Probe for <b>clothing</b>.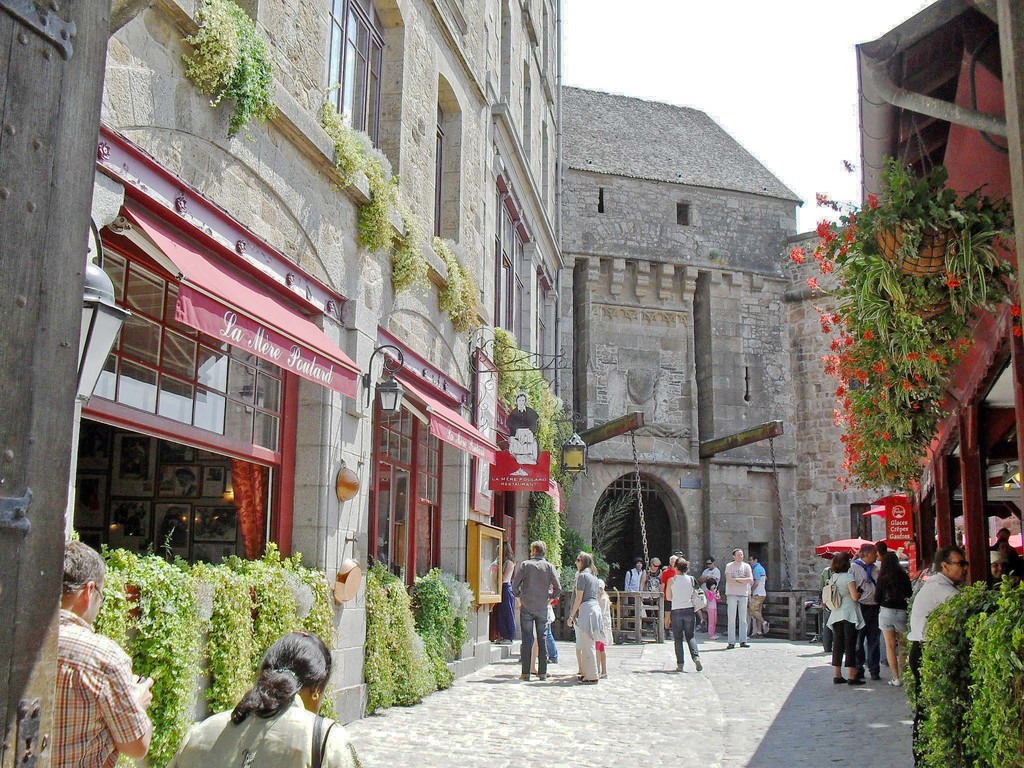
Probe result: 900 569 970 767.
